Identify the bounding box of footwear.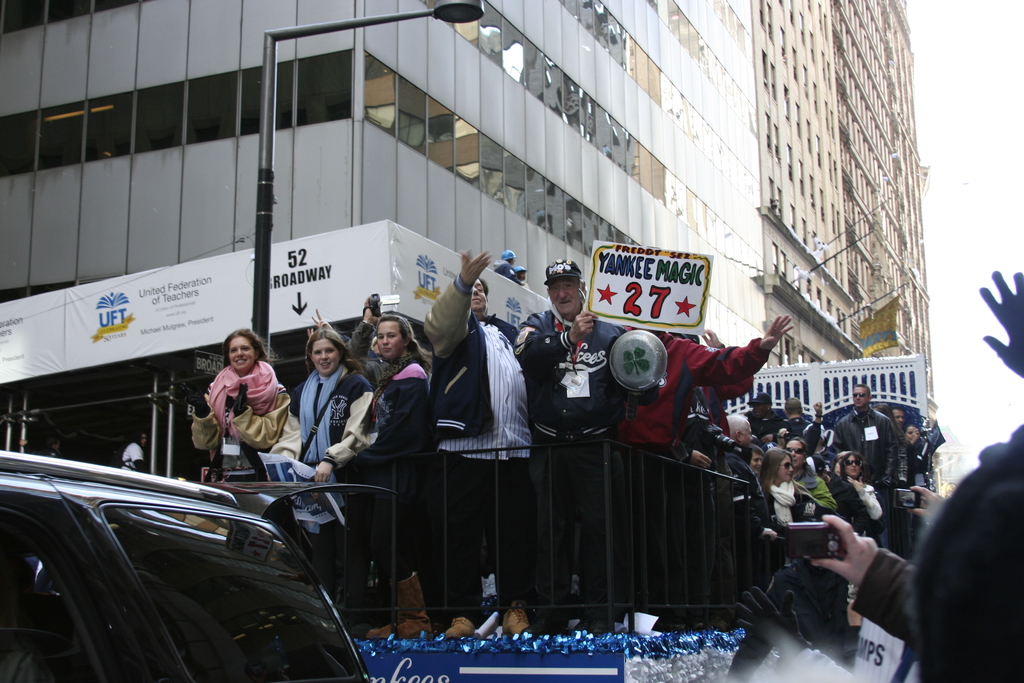
445:619:473:636.
